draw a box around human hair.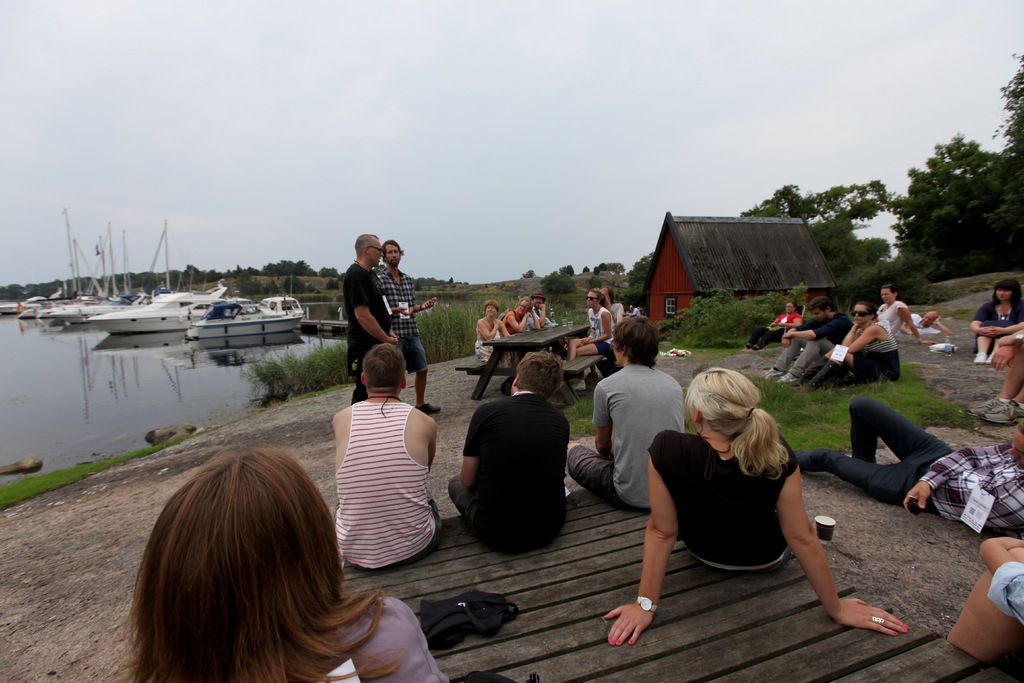
610, 315, 659, 371.
